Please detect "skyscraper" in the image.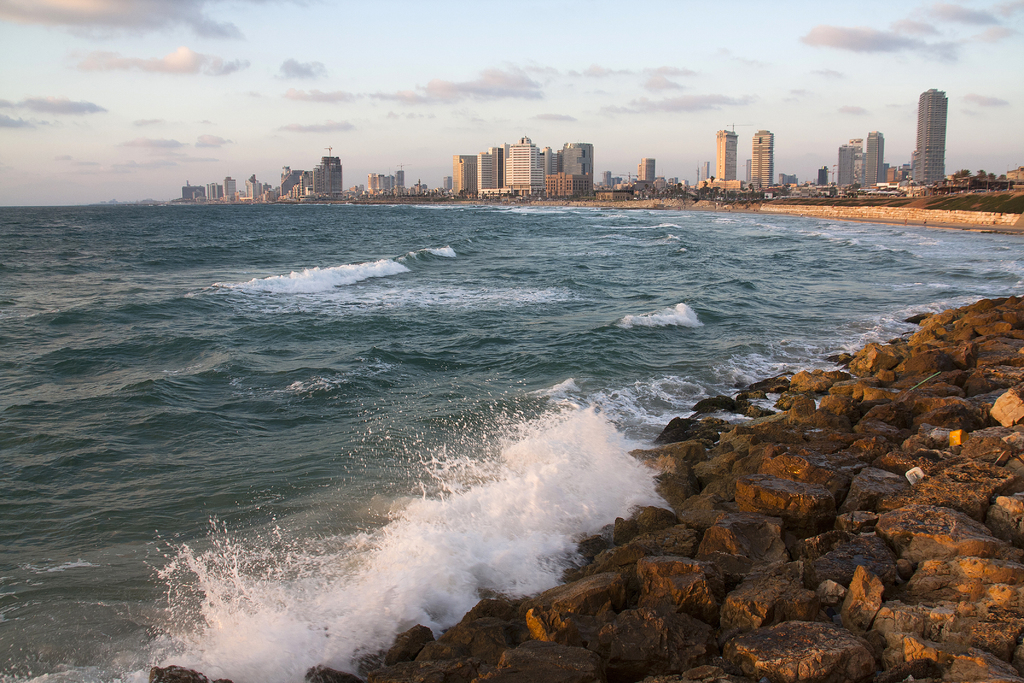
bbox=[813, 165, 829, 188].
